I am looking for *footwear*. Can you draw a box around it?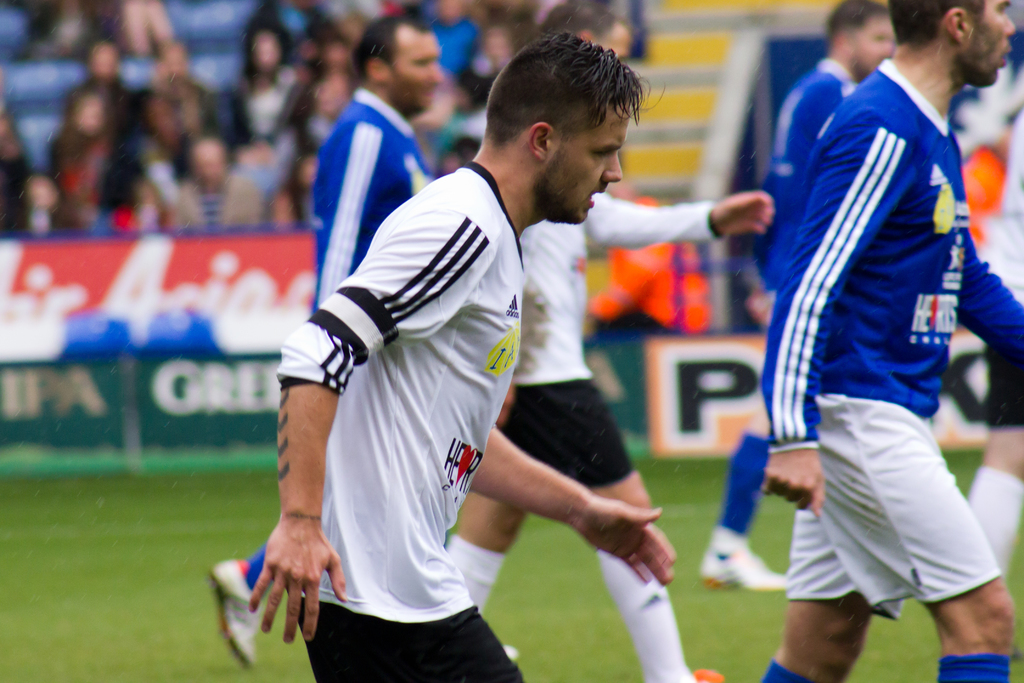
Sure, the bounding box is region(701, 529, 794, 596).
